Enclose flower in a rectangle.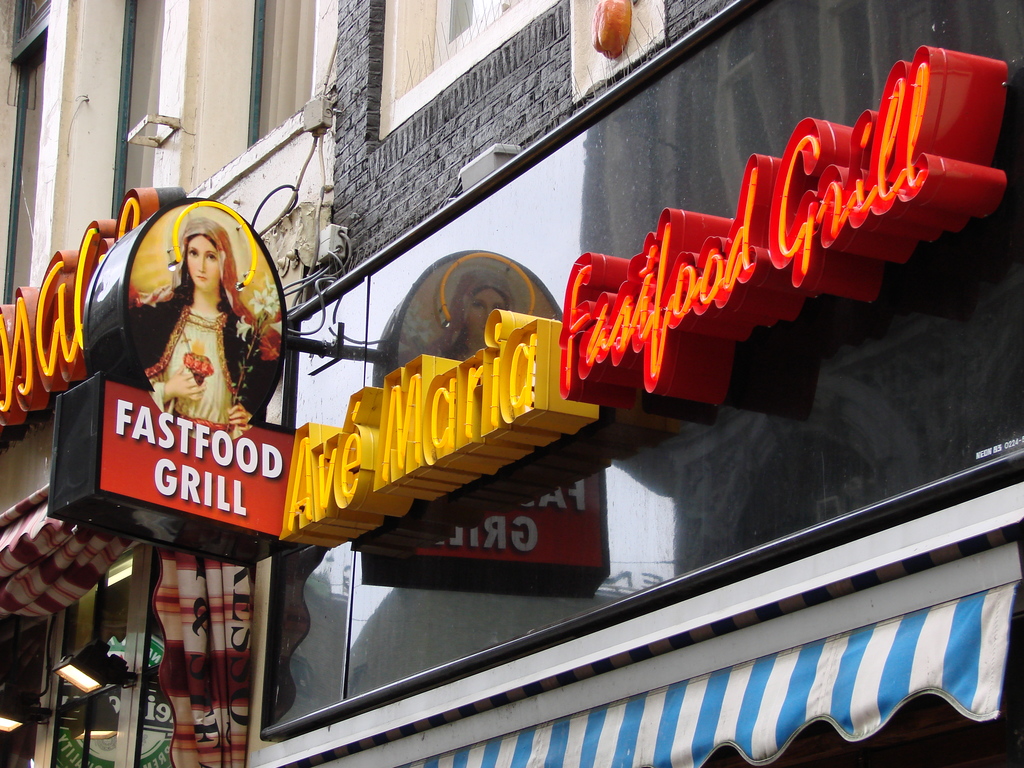
BBox(259, 323, 283, 362).
